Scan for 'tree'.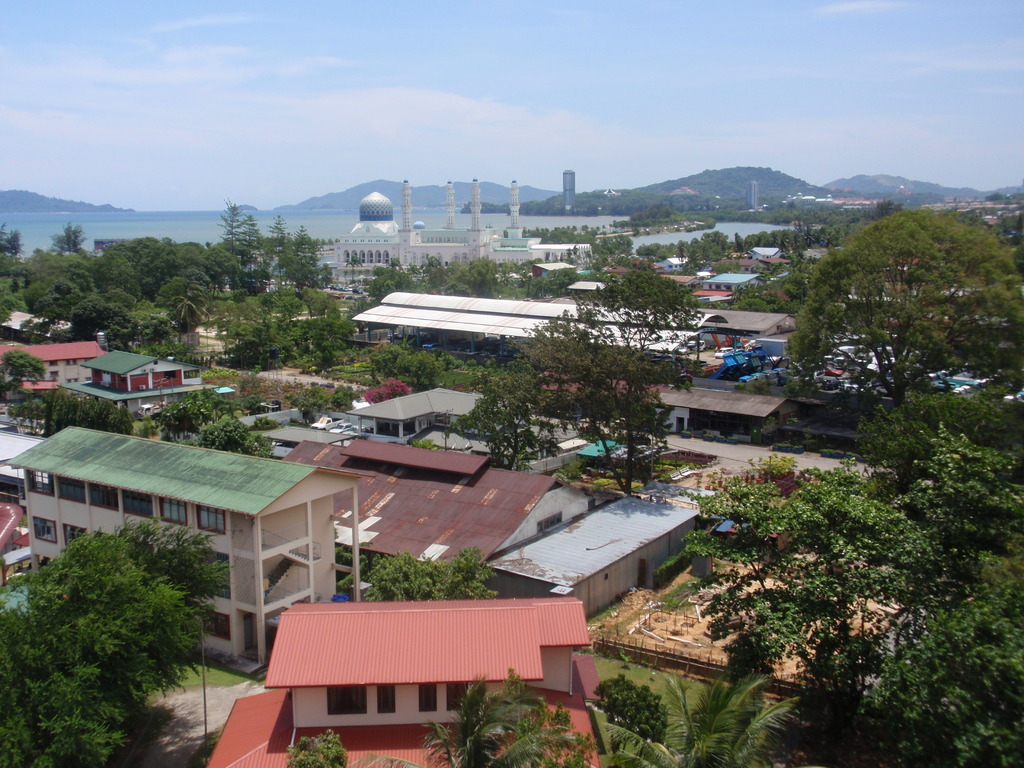
Scan result: [361, 547, 504, 604].
